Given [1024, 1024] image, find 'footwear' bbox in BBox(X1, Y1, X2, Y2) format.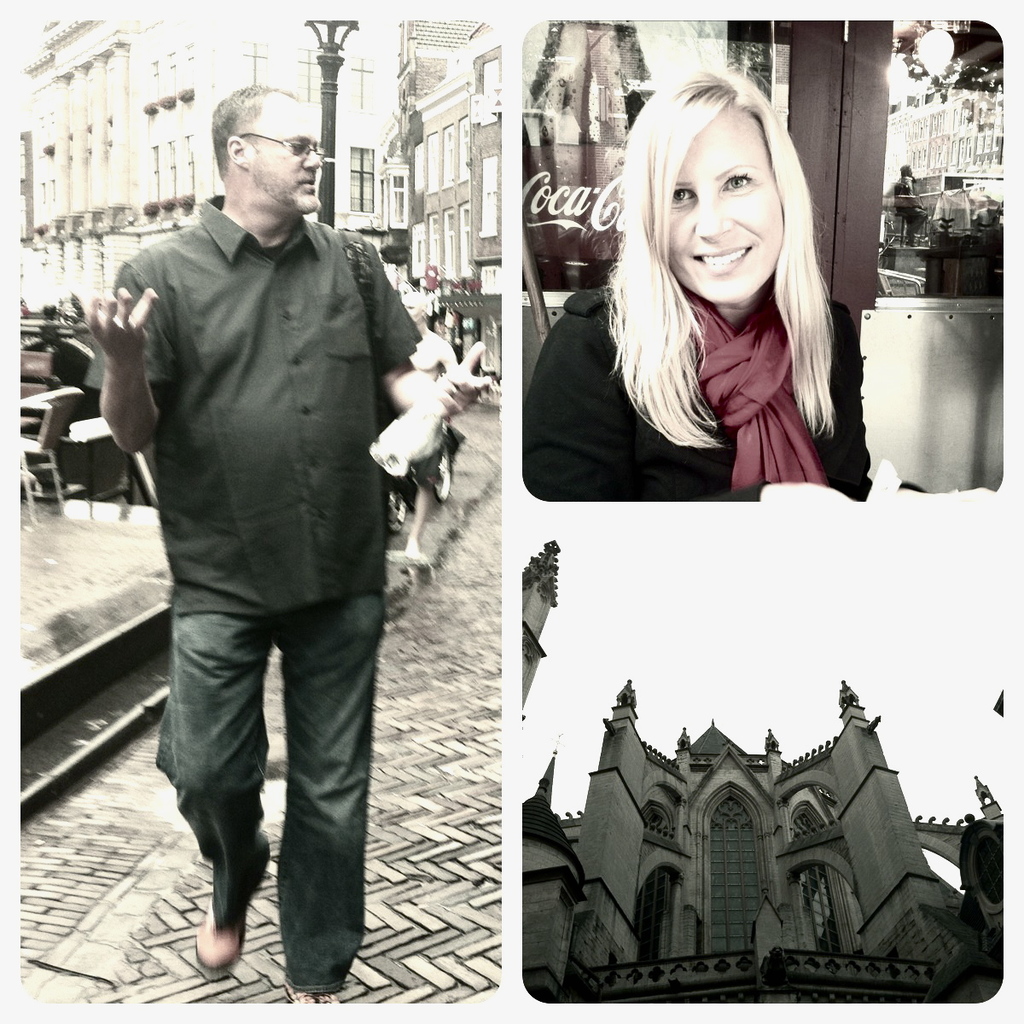
BBox(284, 988, 357, 1013).
